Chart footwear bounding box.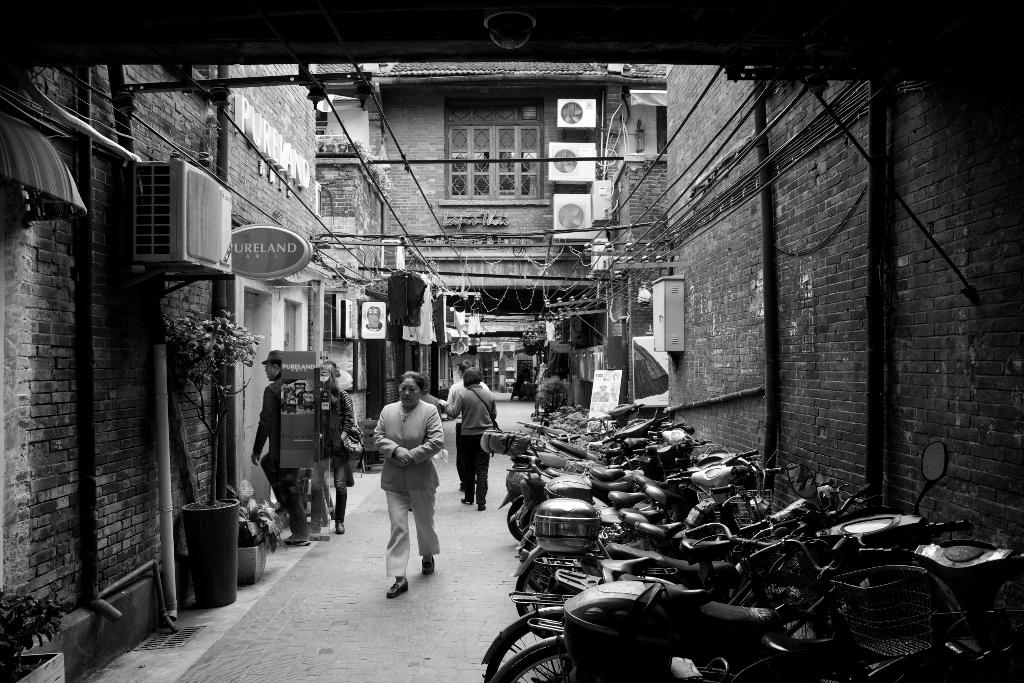
Charted: crop(420, 557, 434, 573).
